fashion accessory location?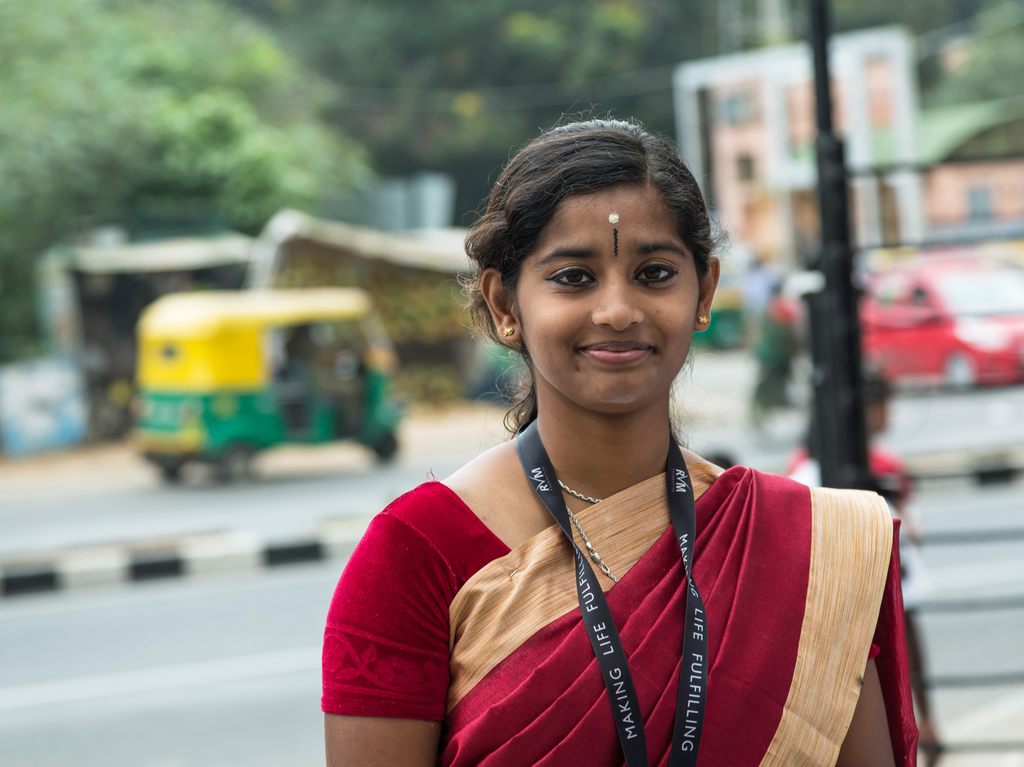
[559, 482, 618, 584]
